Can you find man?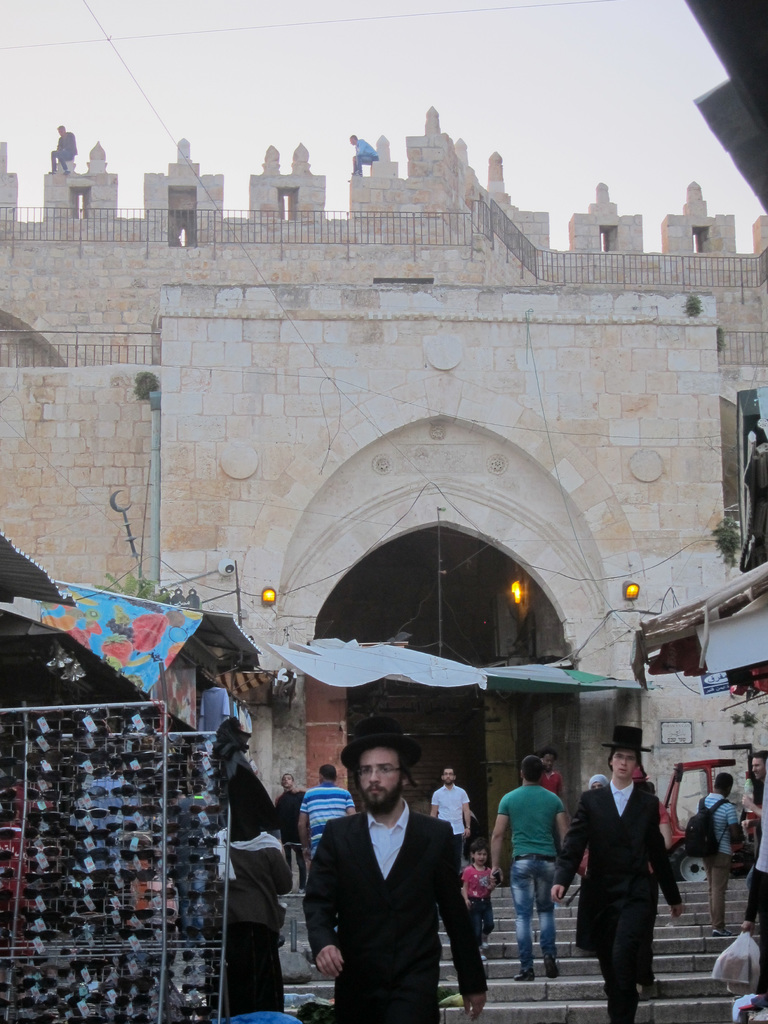
Yes, bounding box: [270, 772, 302, 893].
